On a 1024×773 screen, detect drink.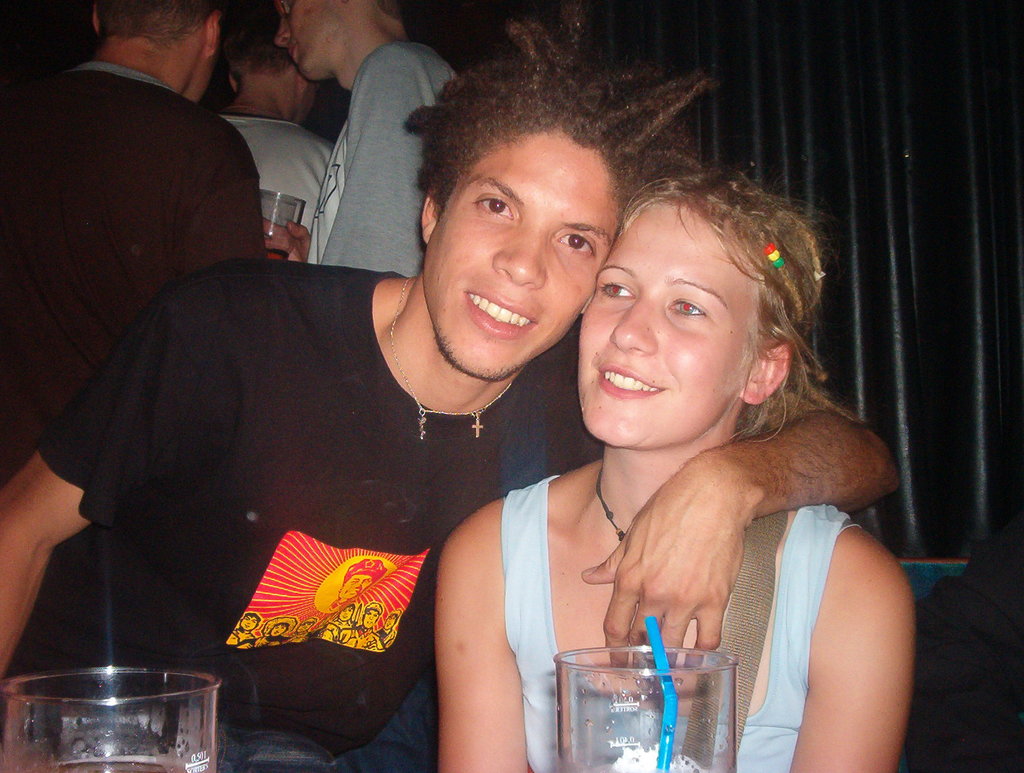
x1=44, y1=754, x2=209, y2=772.
